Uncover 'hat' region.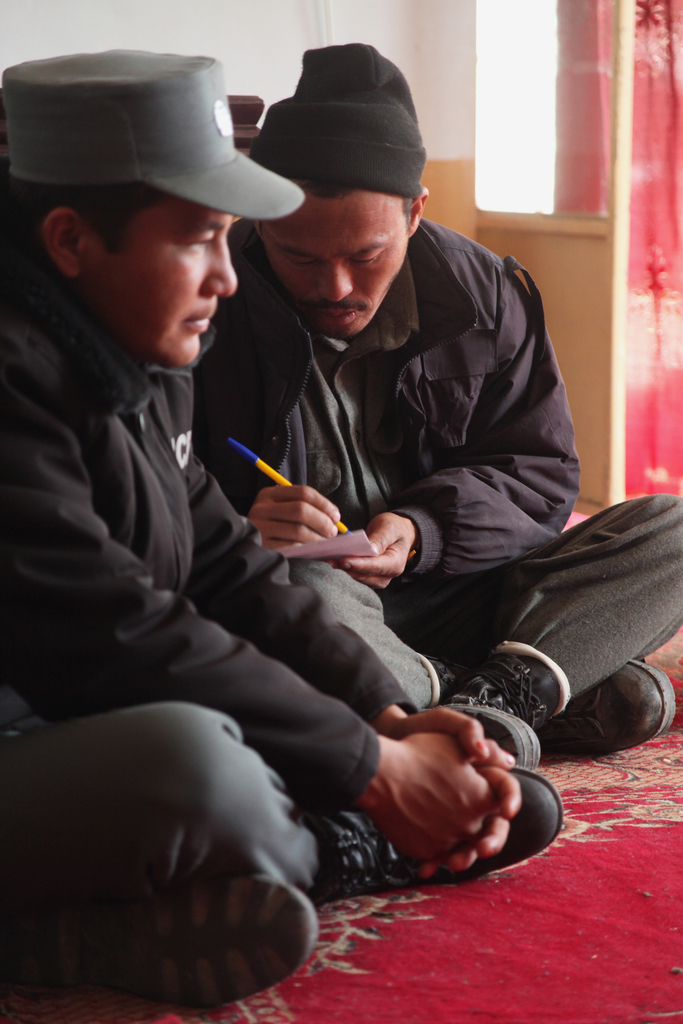
Uncovered: locate(3, 48, 306, 221).
